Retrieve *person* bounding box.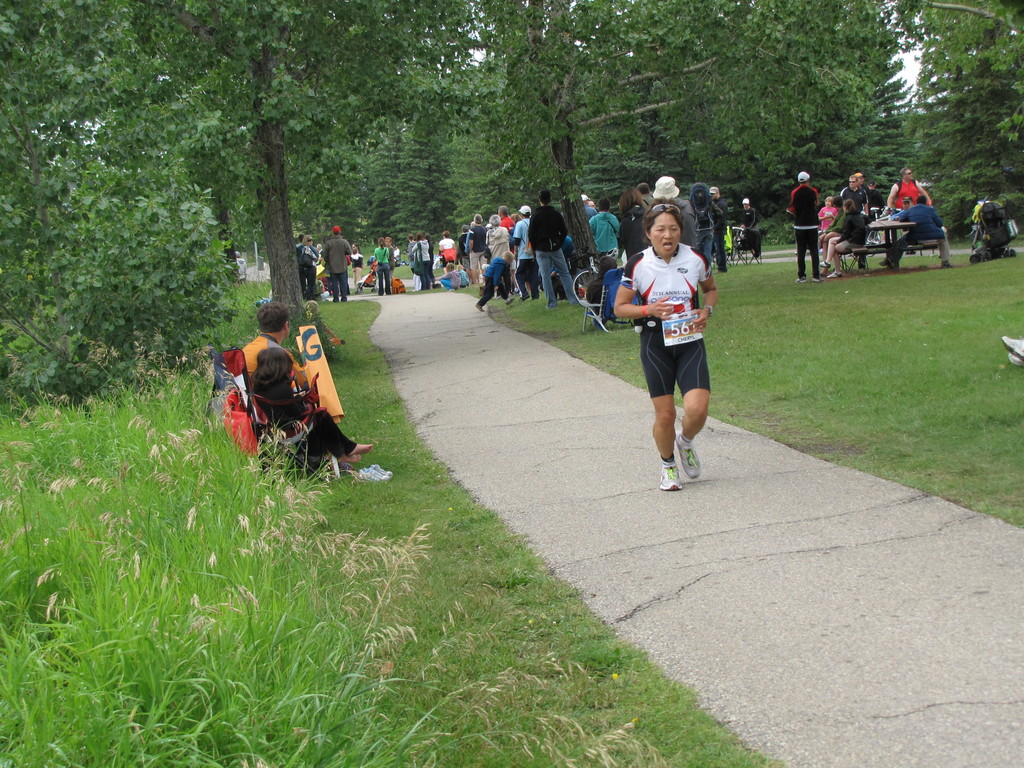
Bounding box: <bbox>619, 191, 721, 498</bbox>.
